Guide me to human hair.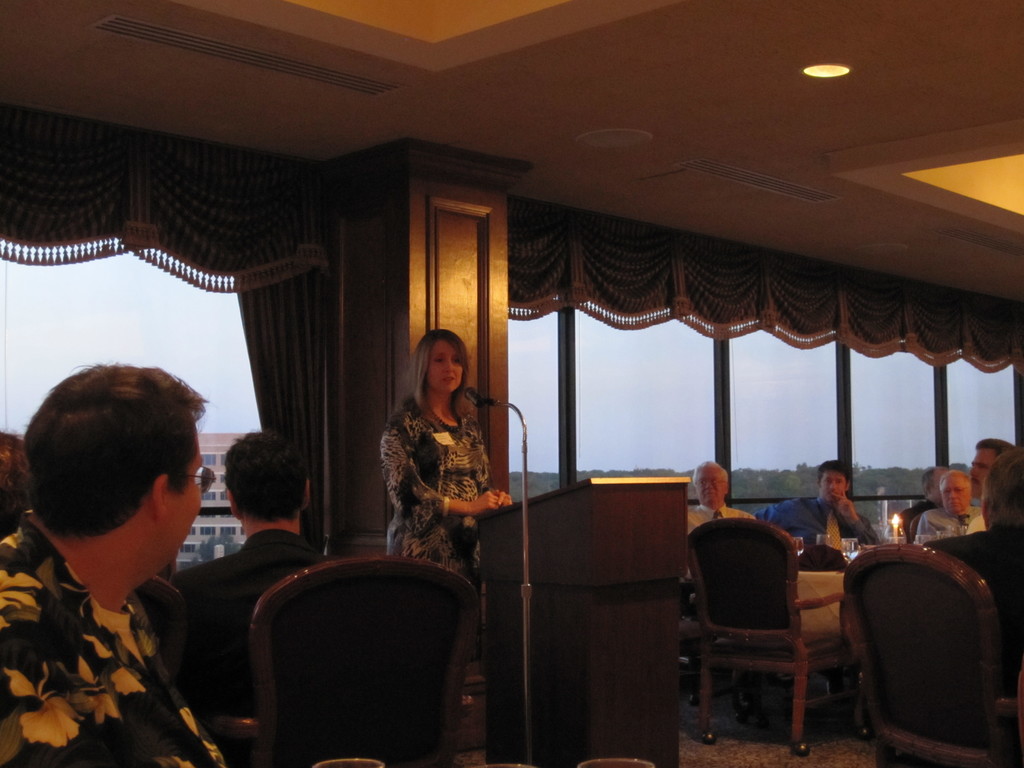
Guidance: l=919, t=465, r=944, b=499.
